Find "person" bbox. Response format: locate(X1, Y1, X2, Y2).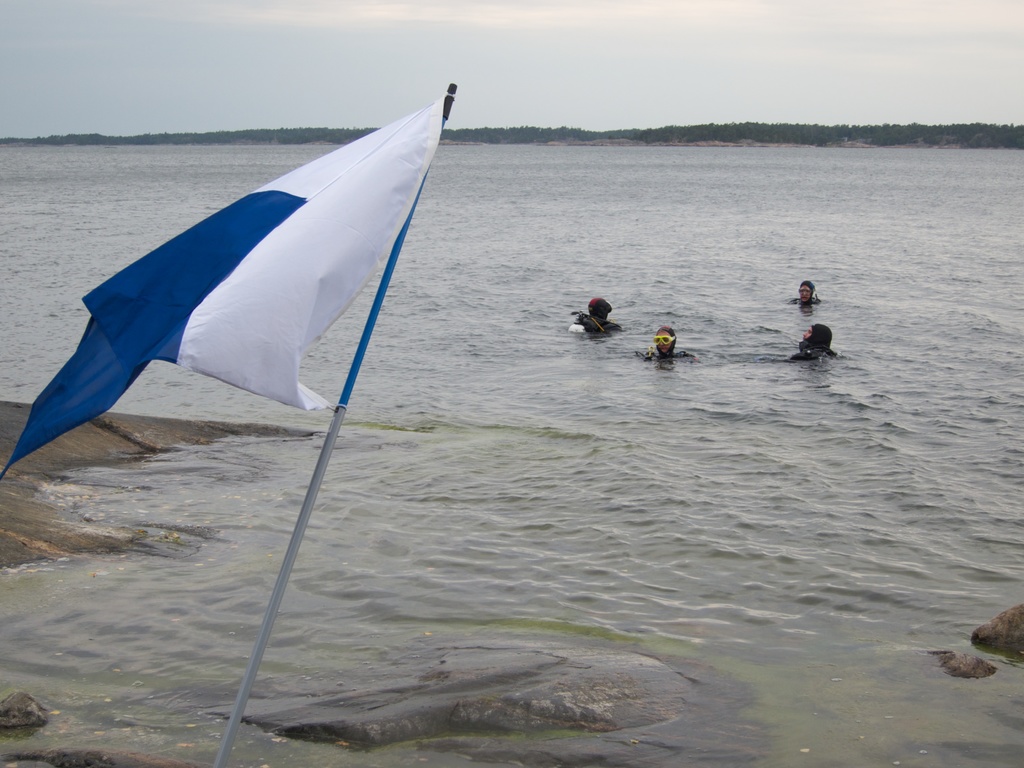
locate(788, 324, 841, 361).
